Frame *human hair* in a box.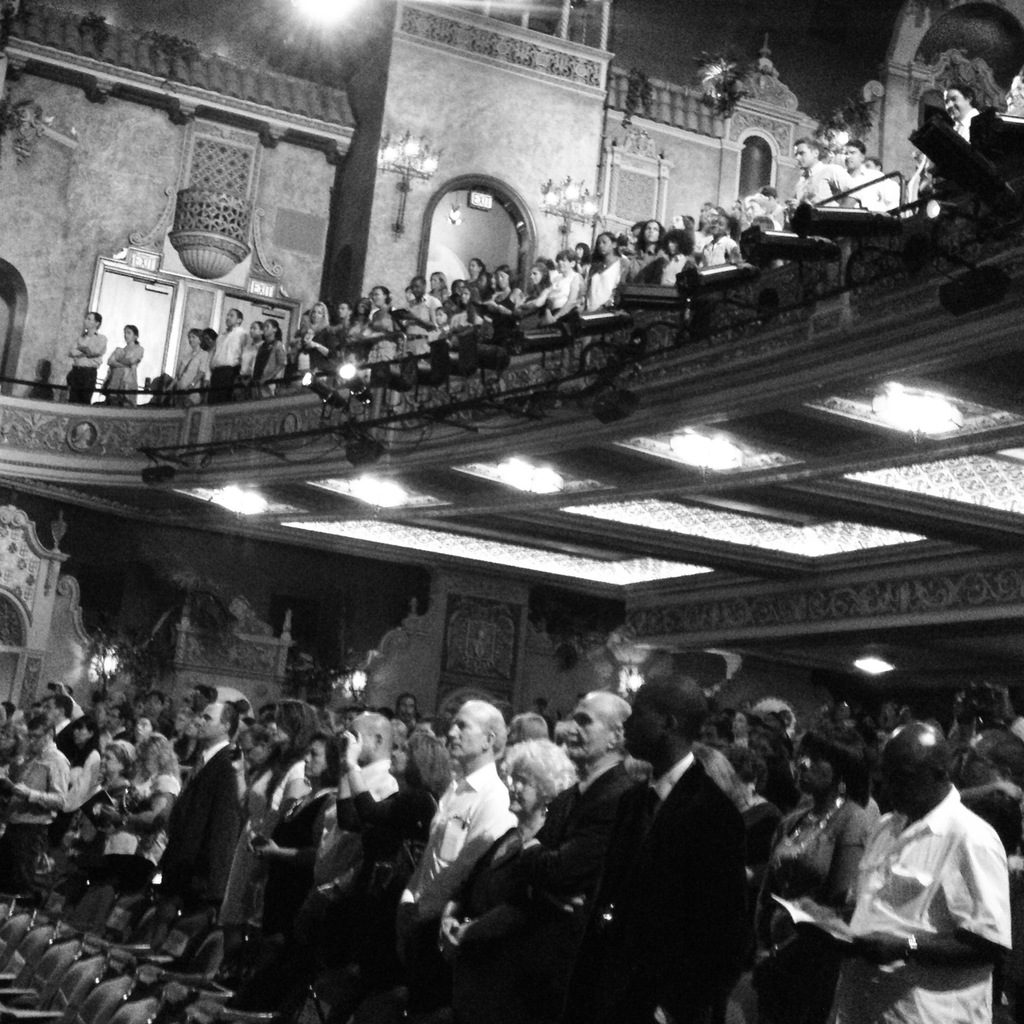
659,225,695,252.
